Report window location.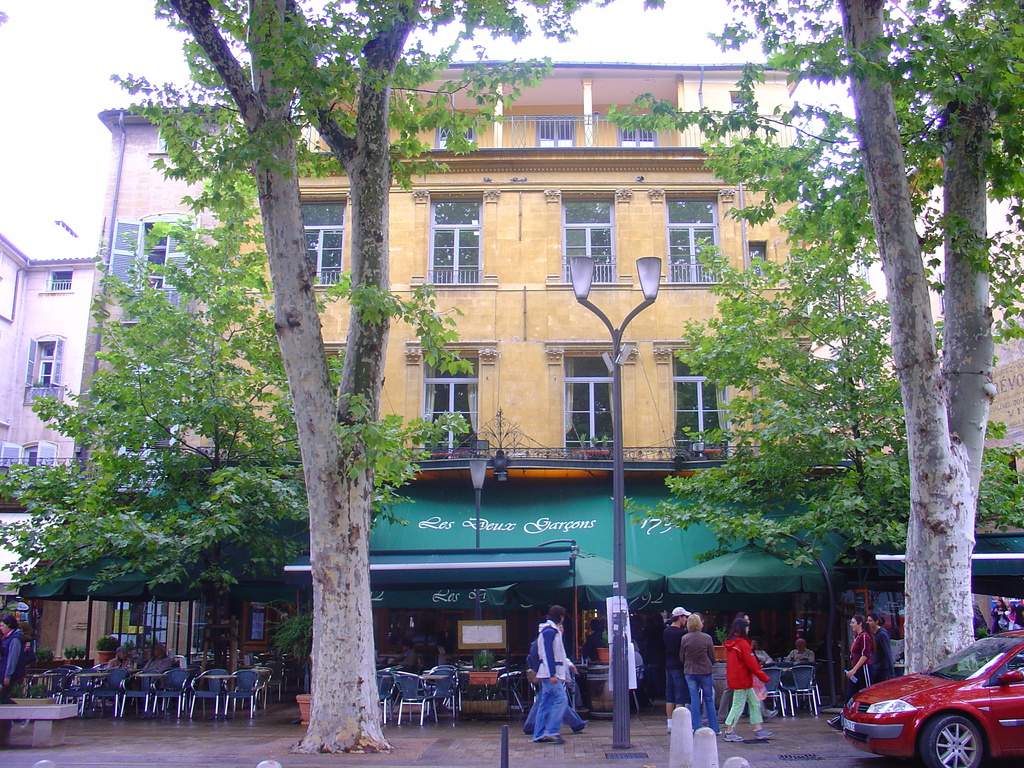
Report: bbox=(532, 115, 578, 148).
